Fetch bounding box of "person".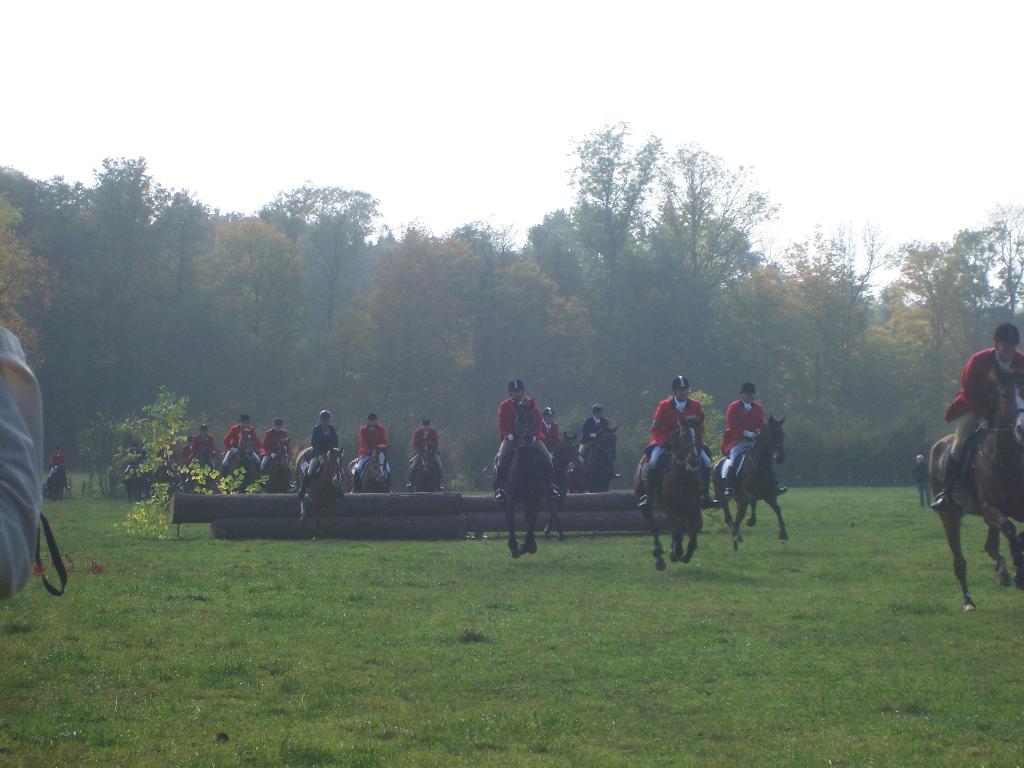
Bbox: rect(177, 436, 195, 468).
